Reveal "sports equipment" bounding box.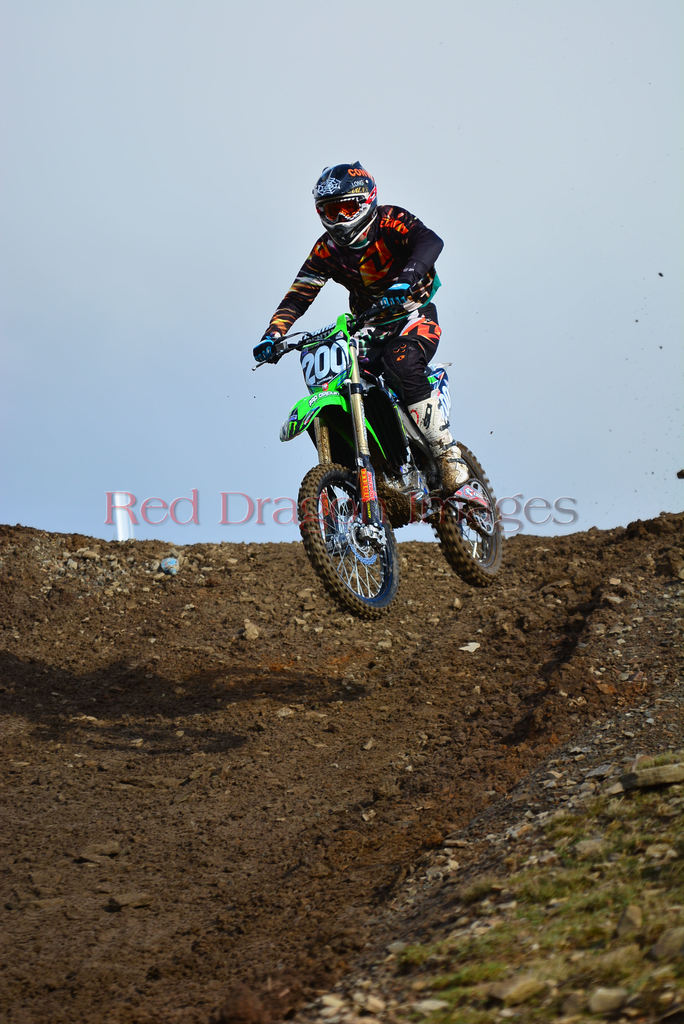
Revealed: (251,299,503,620).
